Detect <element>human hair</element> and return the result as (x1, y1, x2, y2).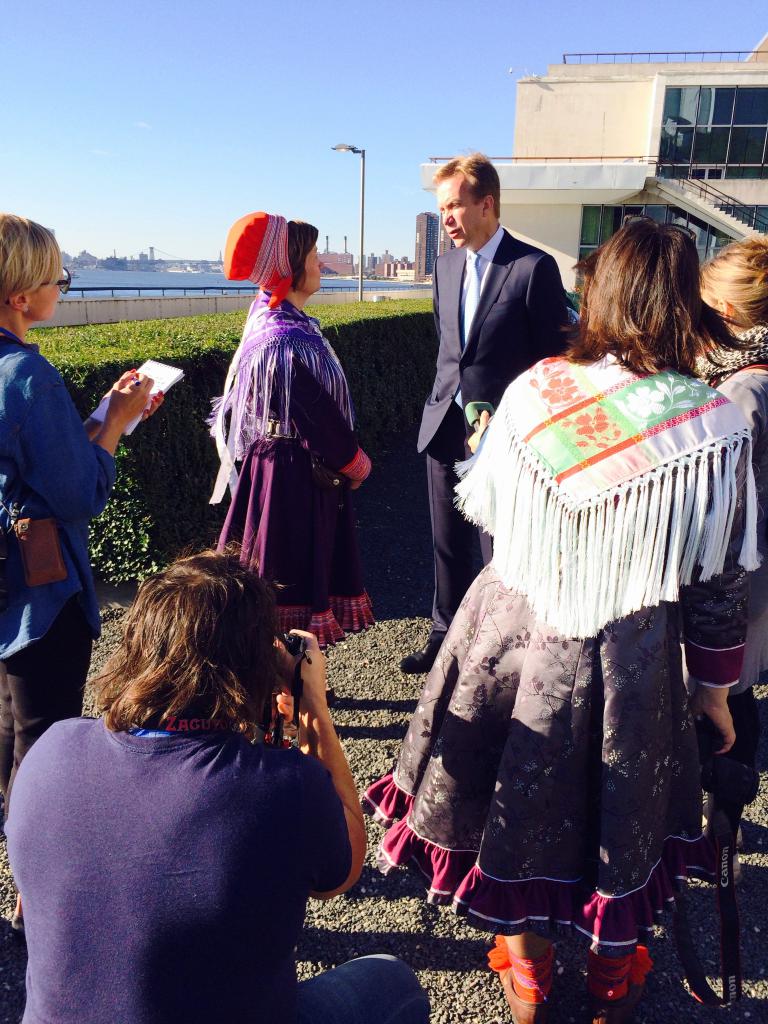
(703, 236, 767, 324).
